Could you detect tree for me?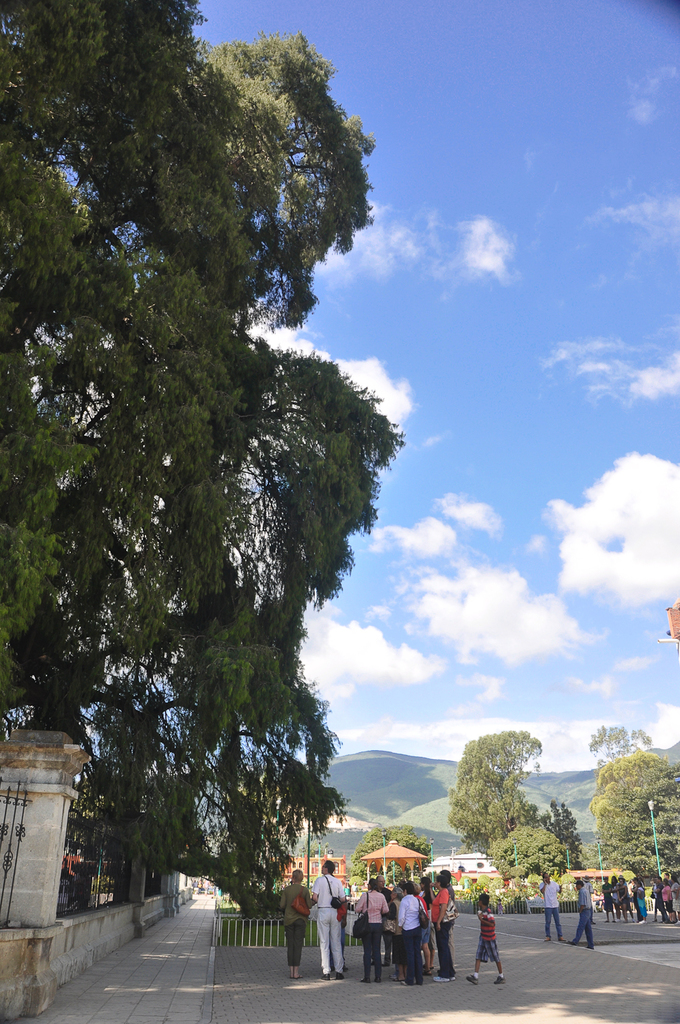
Detection result: (left=479, top=825, right=567, bottom=890).
